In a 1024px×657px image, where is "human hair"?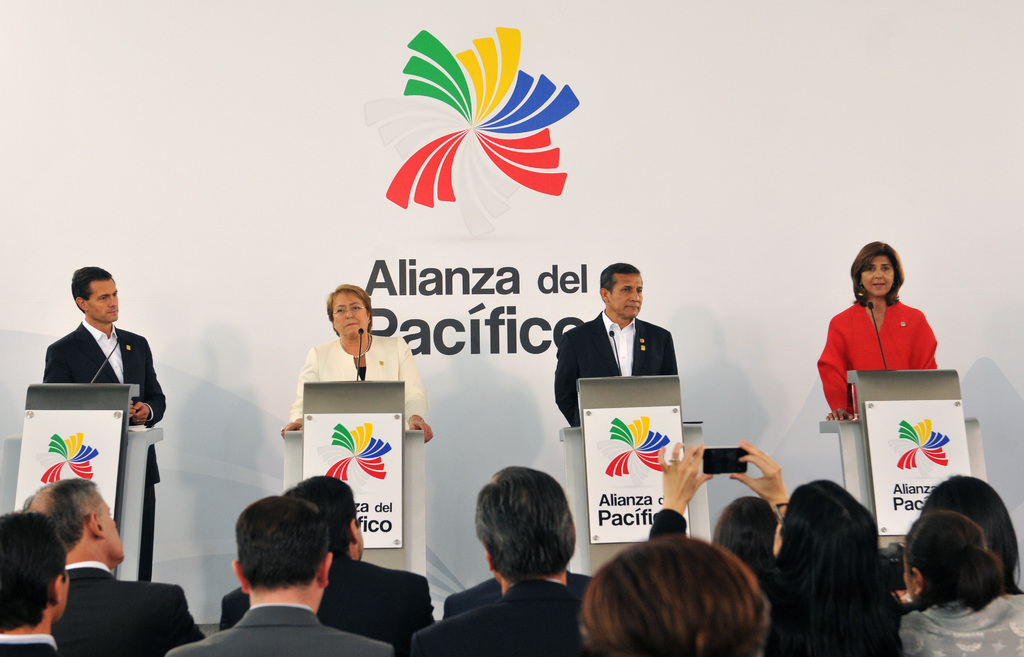
<region>918, 473, 1023, 597</region>.
